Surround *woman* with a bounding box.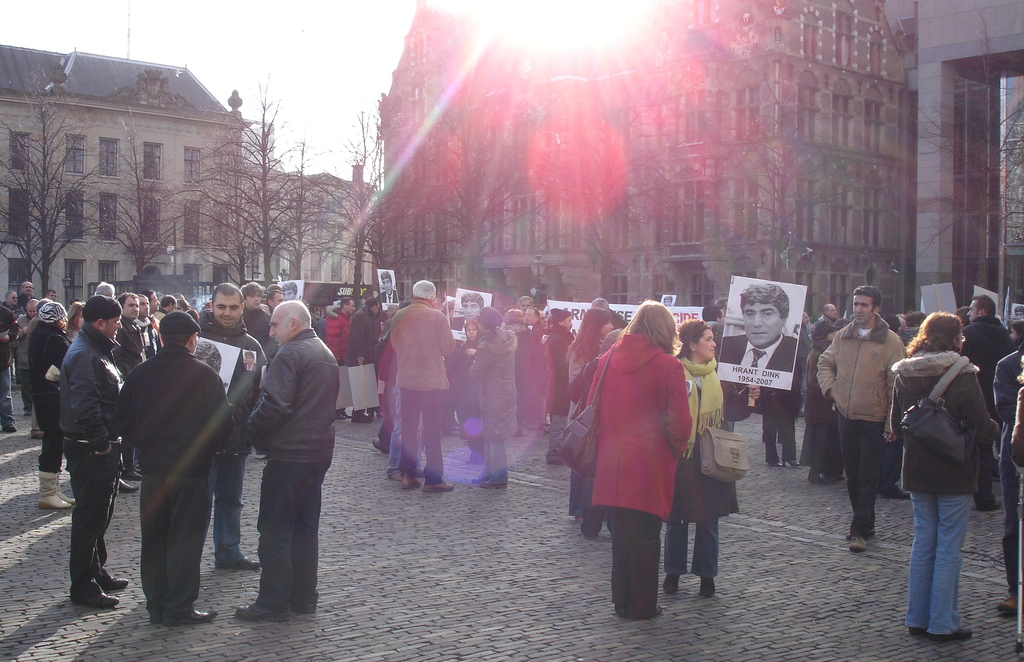
(882, 296, 1002, 649).
